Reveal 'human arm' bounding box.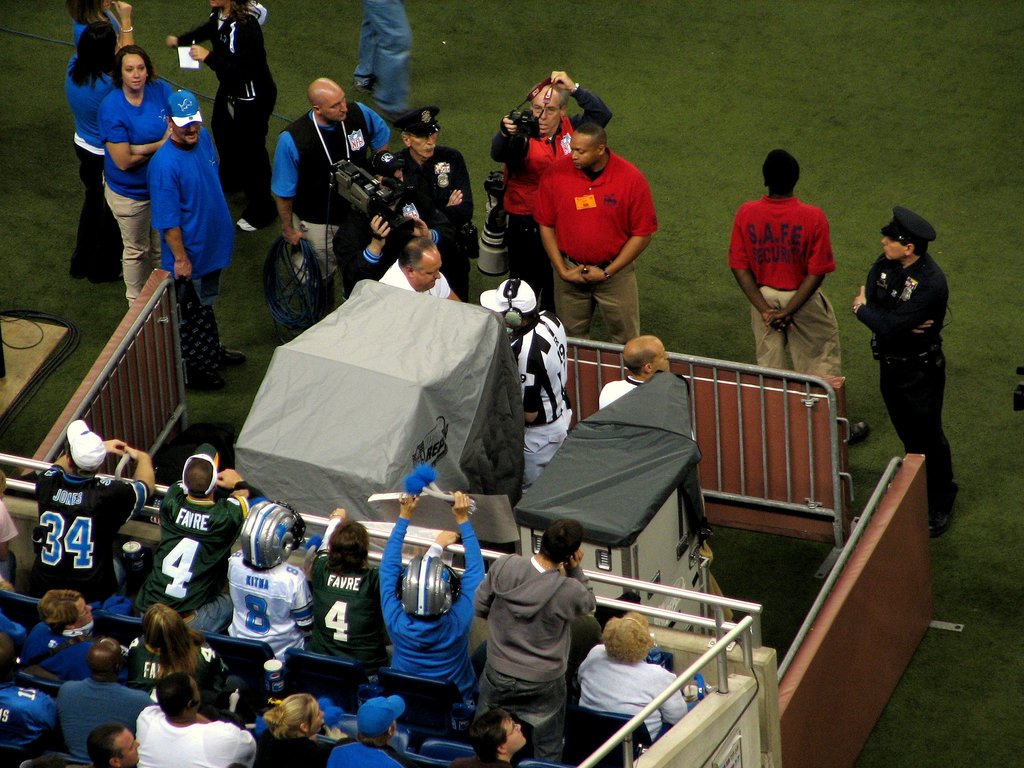
Revealed: l=546, t=68, r=612, b=134.
